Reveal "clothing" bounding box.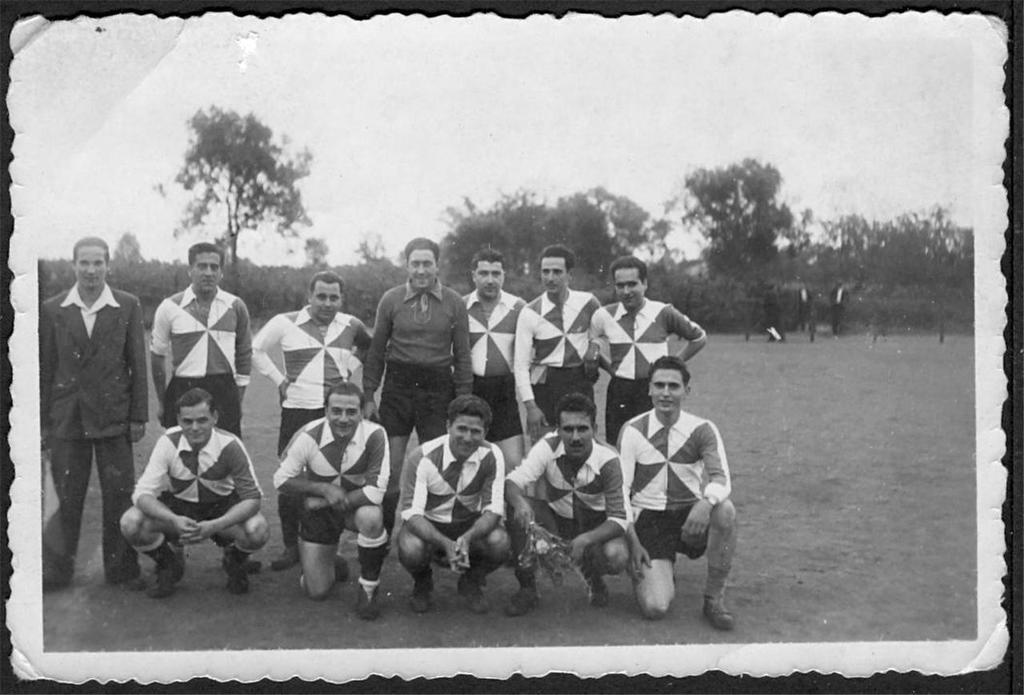
Revealed: region(621, 385, 735, 603).
